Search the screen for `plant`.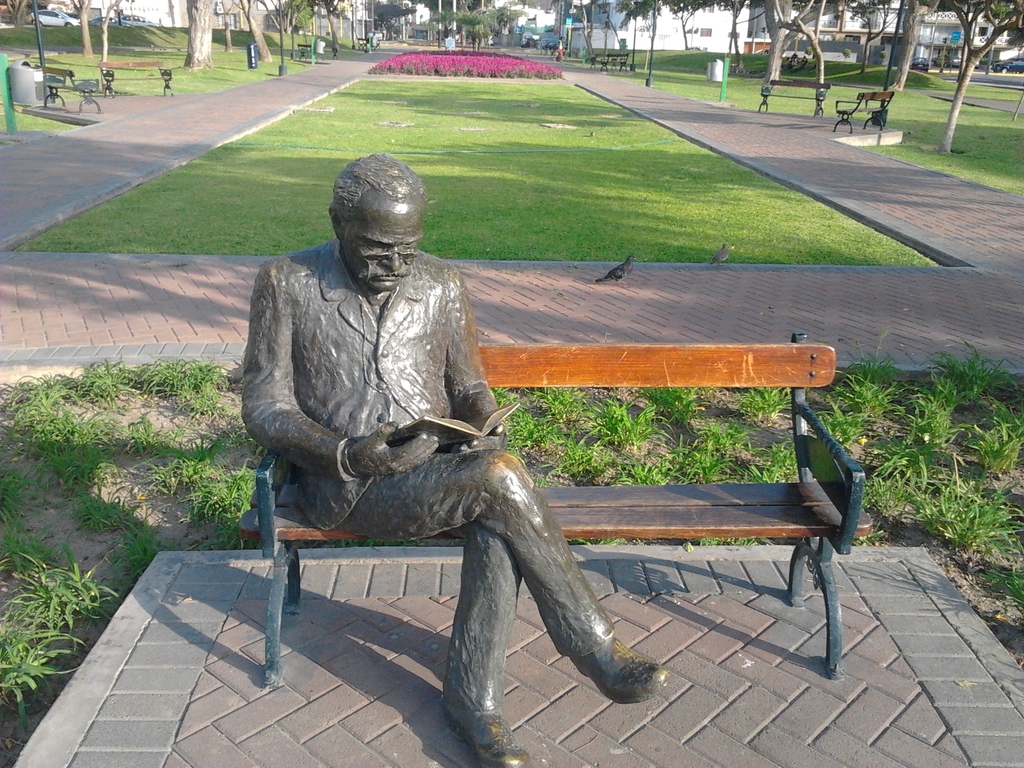
Found at box=[636, 384, 701, 429].
